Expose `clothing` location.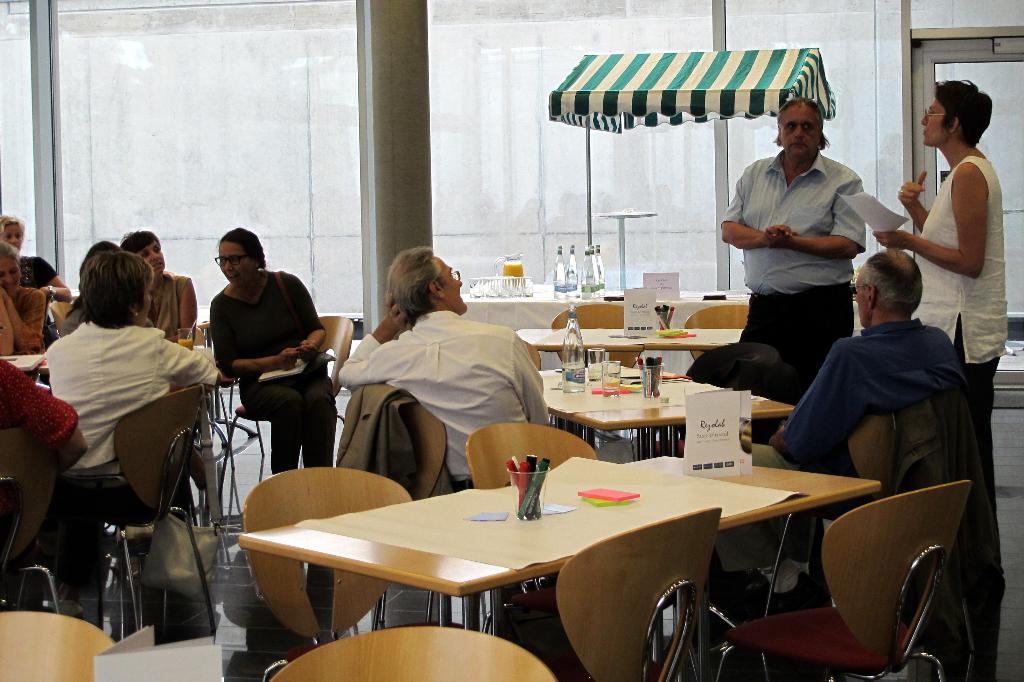
Exposed at locate(0, 357, 82, 451).
